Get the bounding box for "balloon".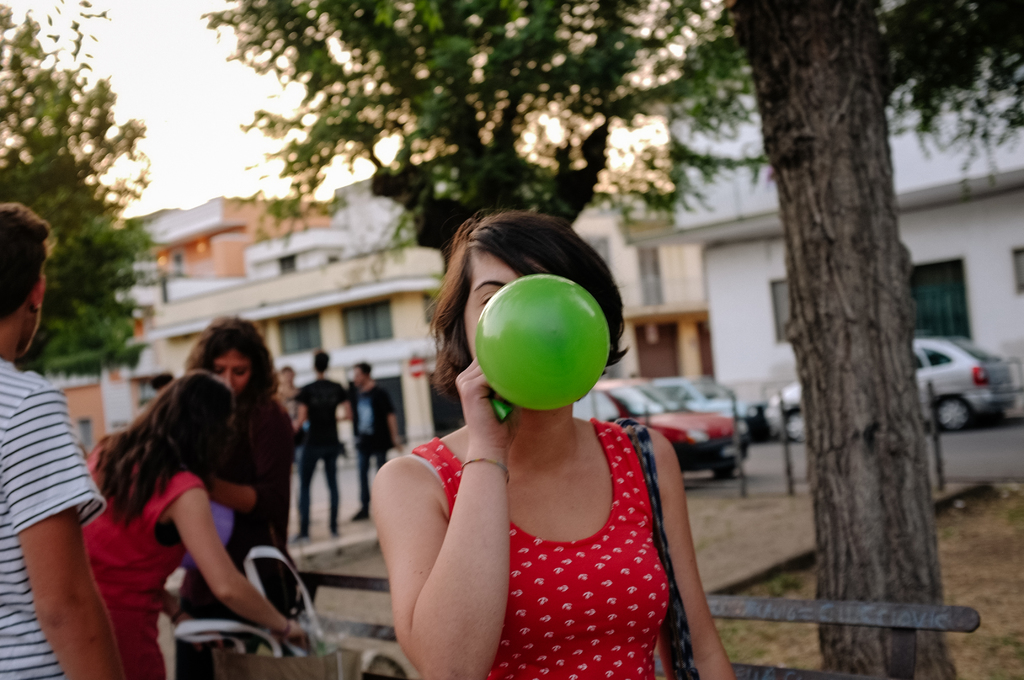
(x1=474, y1=271, x2=612, y2=411).
